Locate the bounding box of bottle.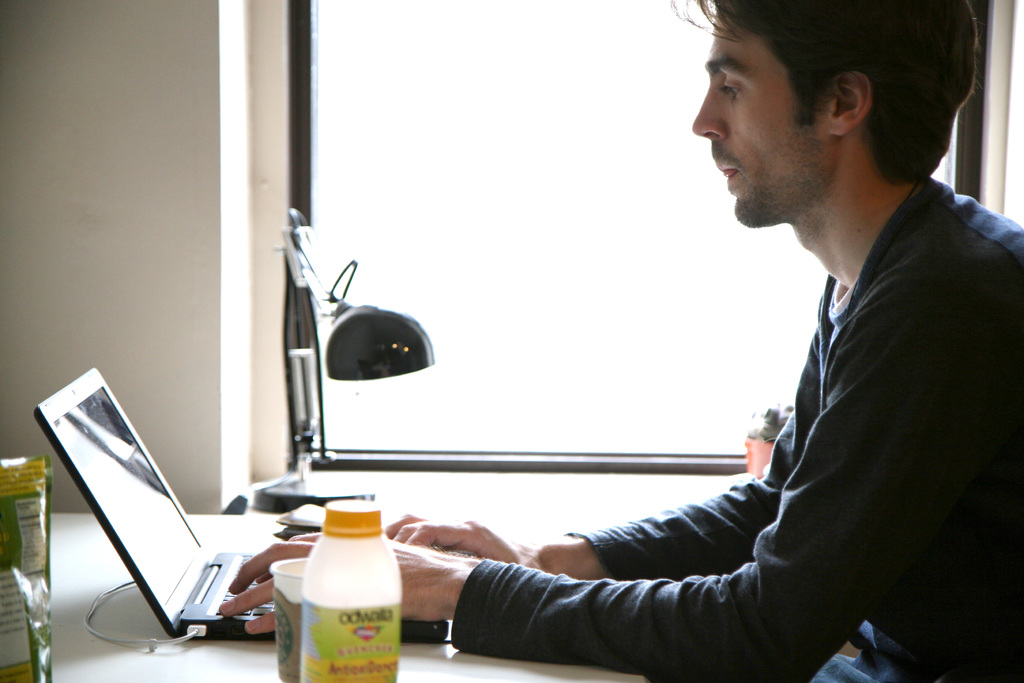
Bounding box: BBox(274, 491, 390, 682).
